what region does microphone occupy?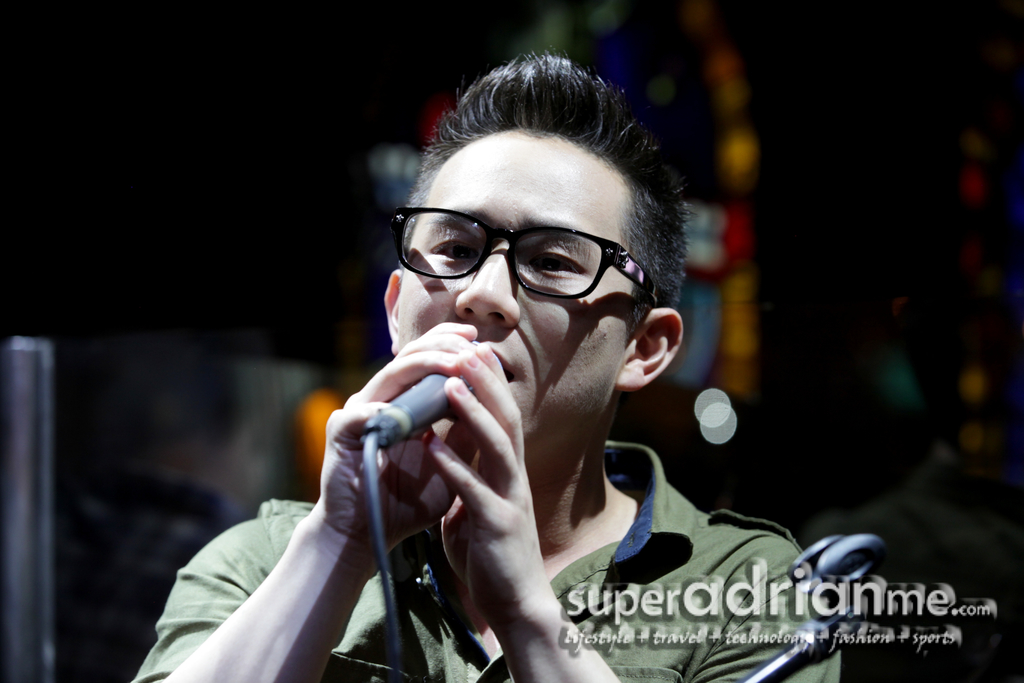
314 361 491 509.
